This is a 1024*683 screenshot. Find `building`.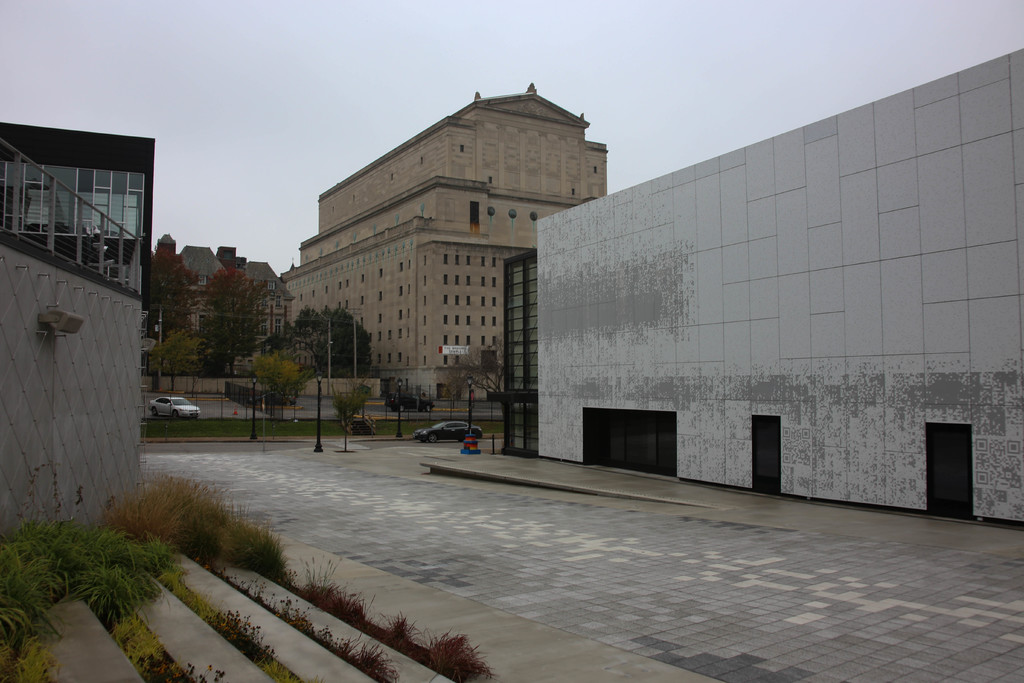
Bounding box: Rect(147, 230, 289, 366).
